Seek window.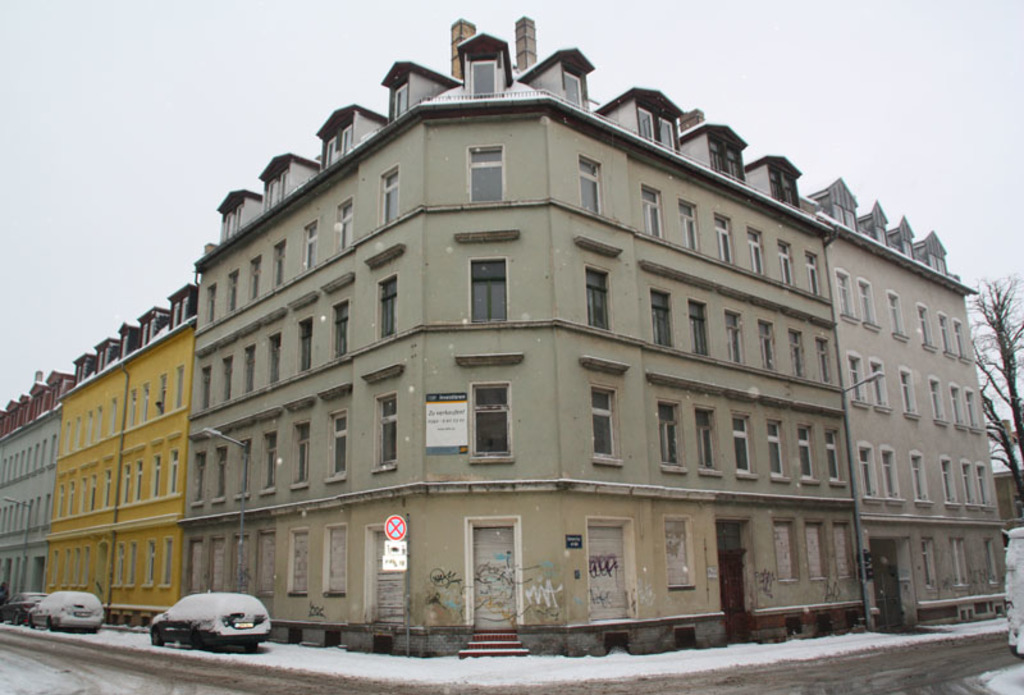
box=[692, 410, 714, 467].
